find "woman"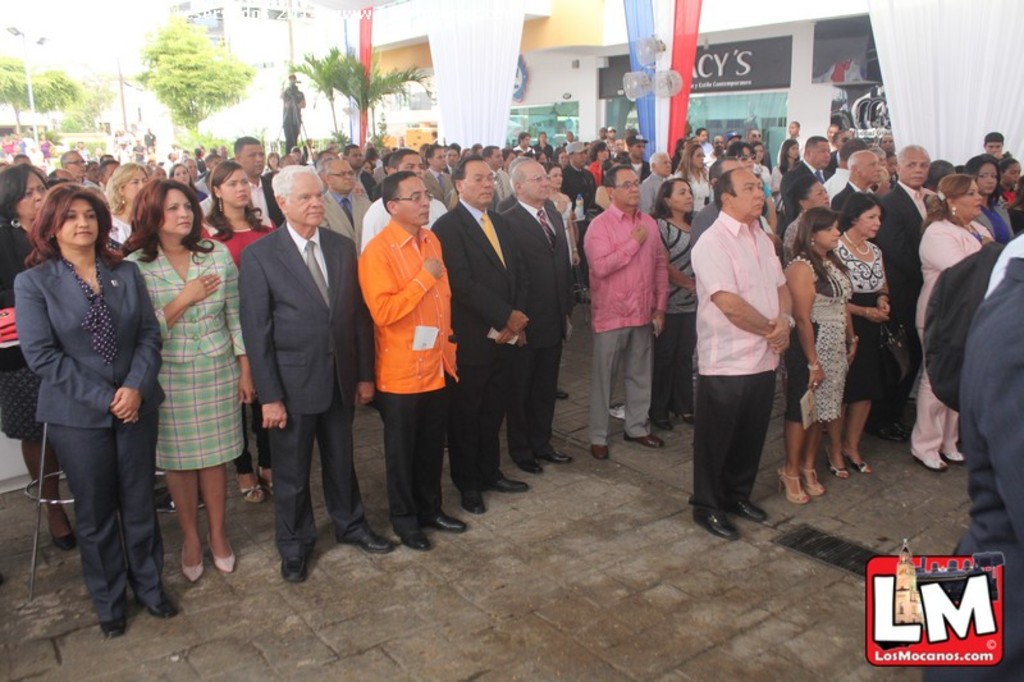
<bbox>676, 150, 716, 214</bbox>
